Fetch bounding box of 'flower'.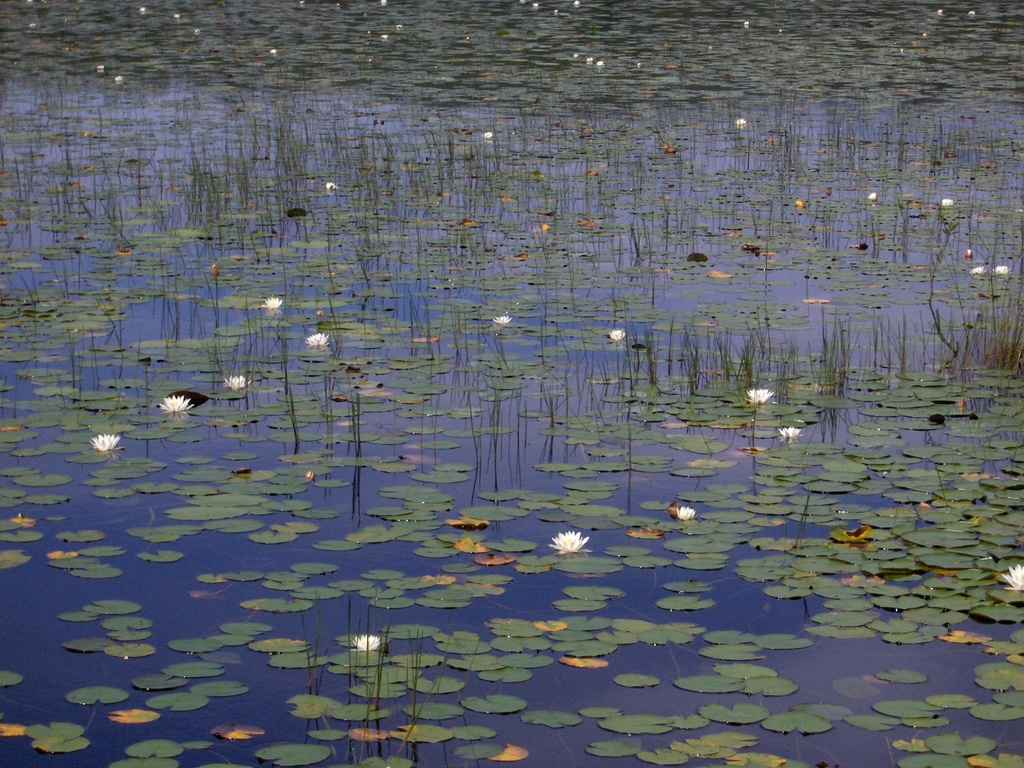
Bbox: (960,266,982,271).
